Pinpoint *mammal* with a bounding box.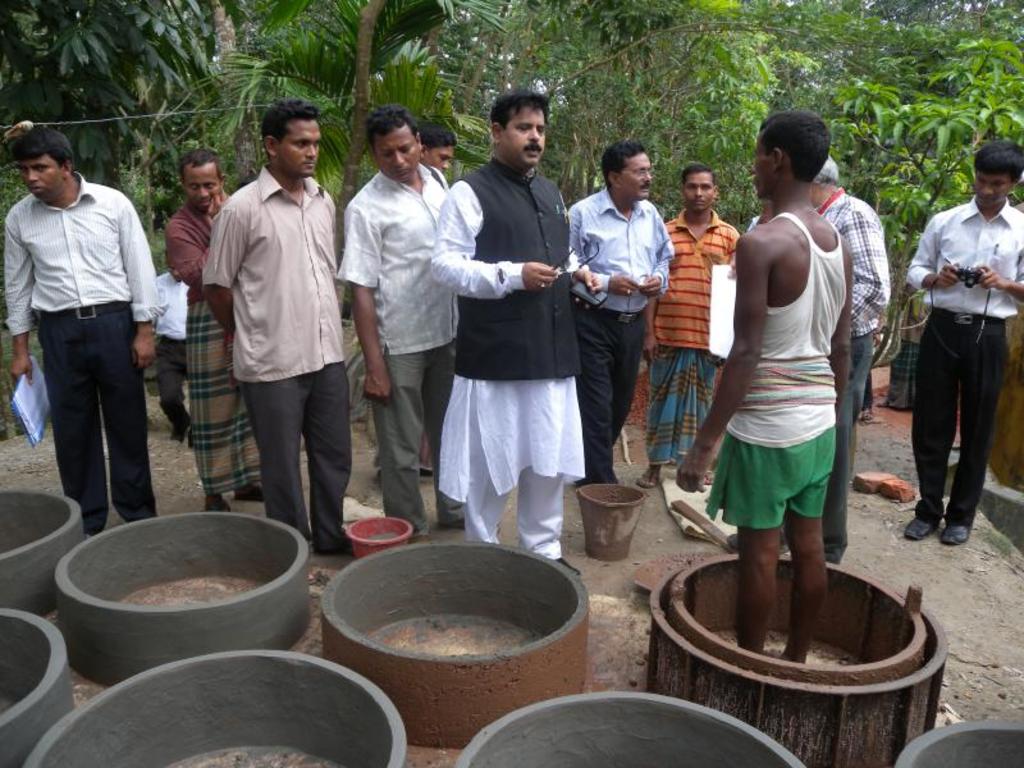
9,124,160,540.
